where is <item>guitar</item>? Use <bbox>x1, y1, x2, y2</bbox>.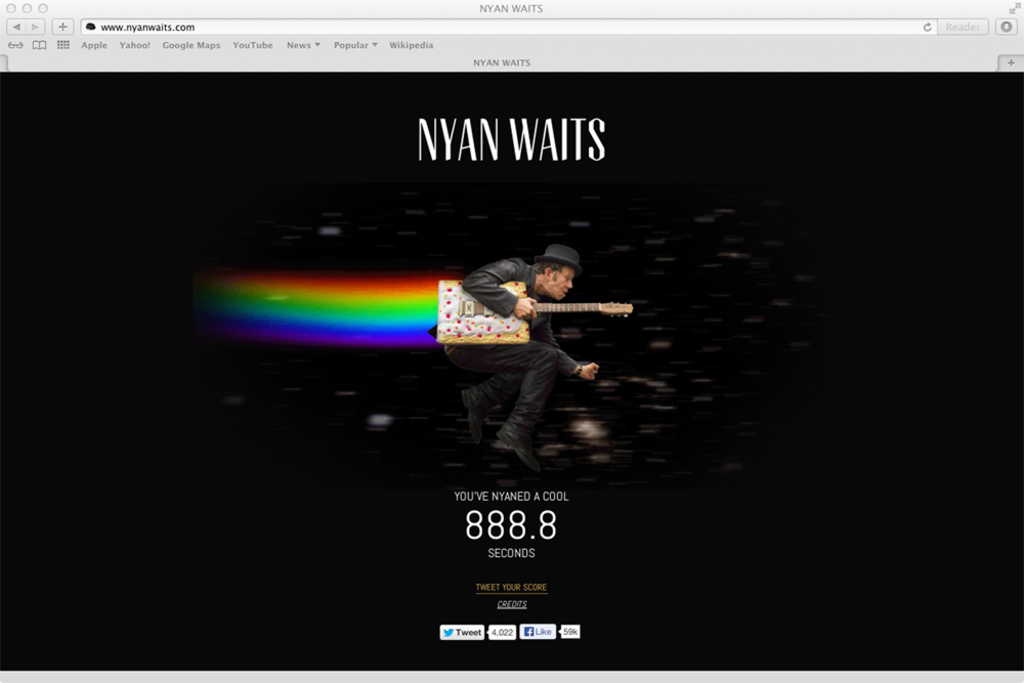
<bbox>438, 283, 634, 348</bbox>.
